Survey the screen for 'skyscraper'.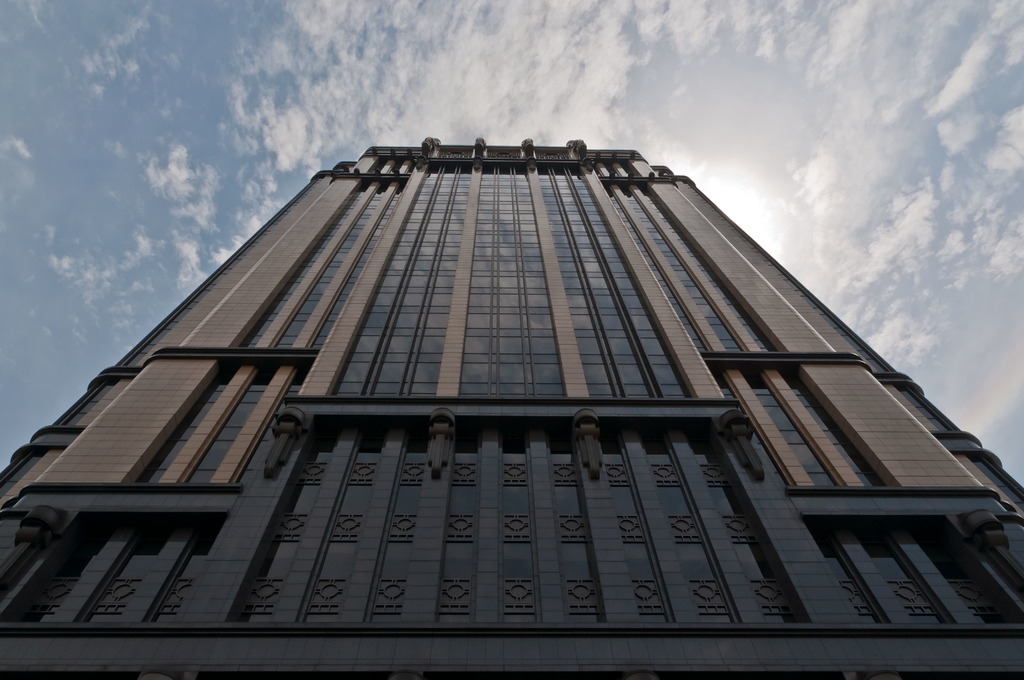
Survey found: 65, 129, 1012, 674.
